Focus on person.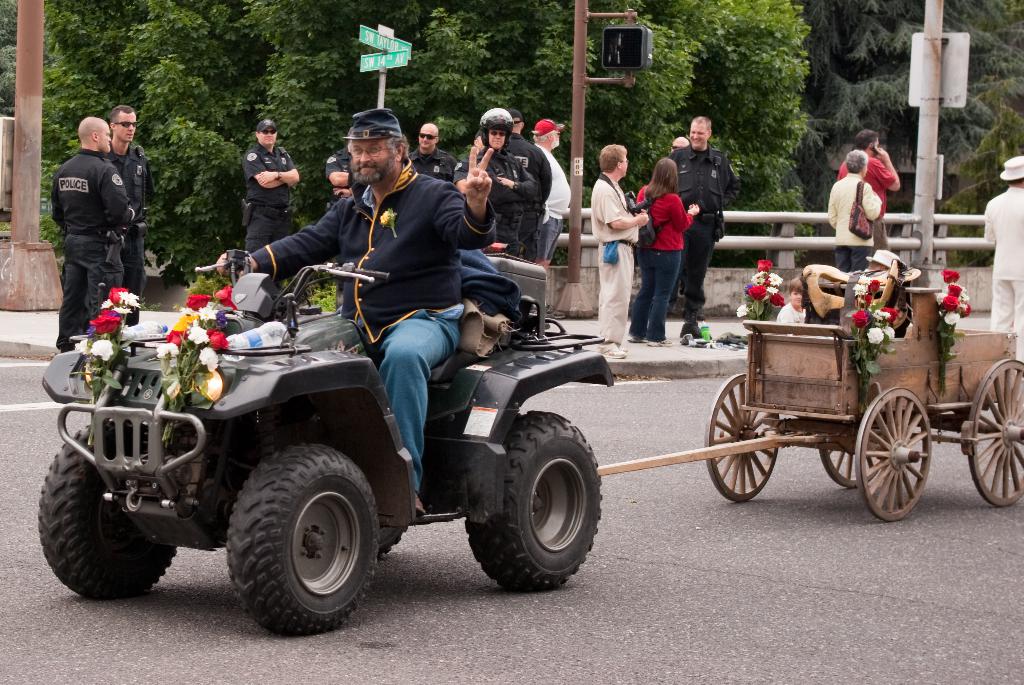
Focused at 828, 151, 885, 282.
